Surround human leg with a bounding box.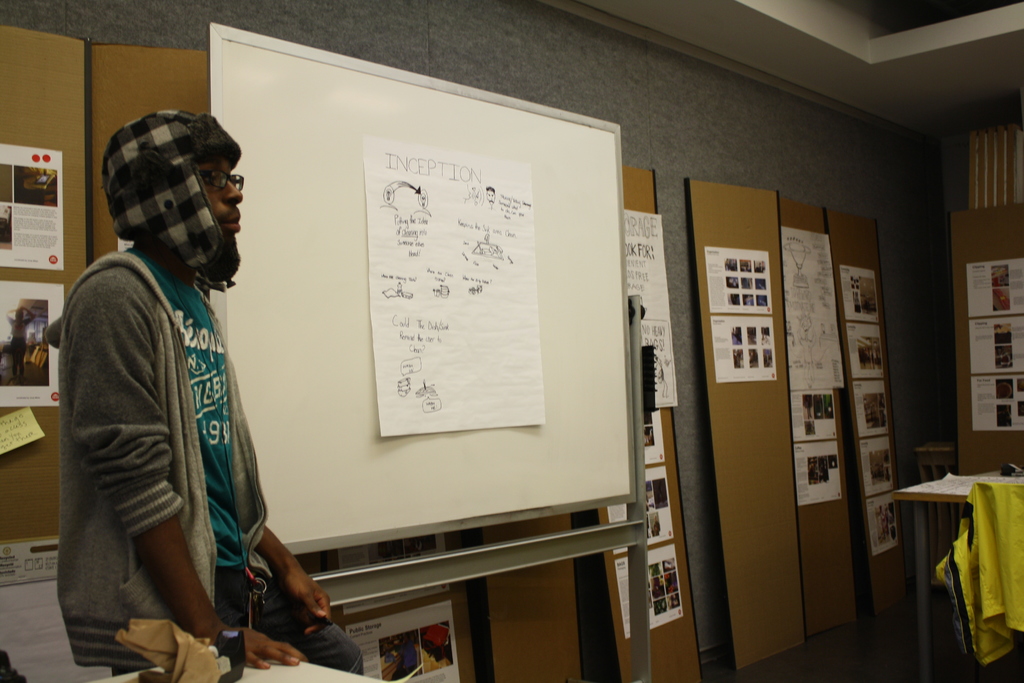
{"x1": 261, "y1": 574, "x2": 365, "y2": 677}.
